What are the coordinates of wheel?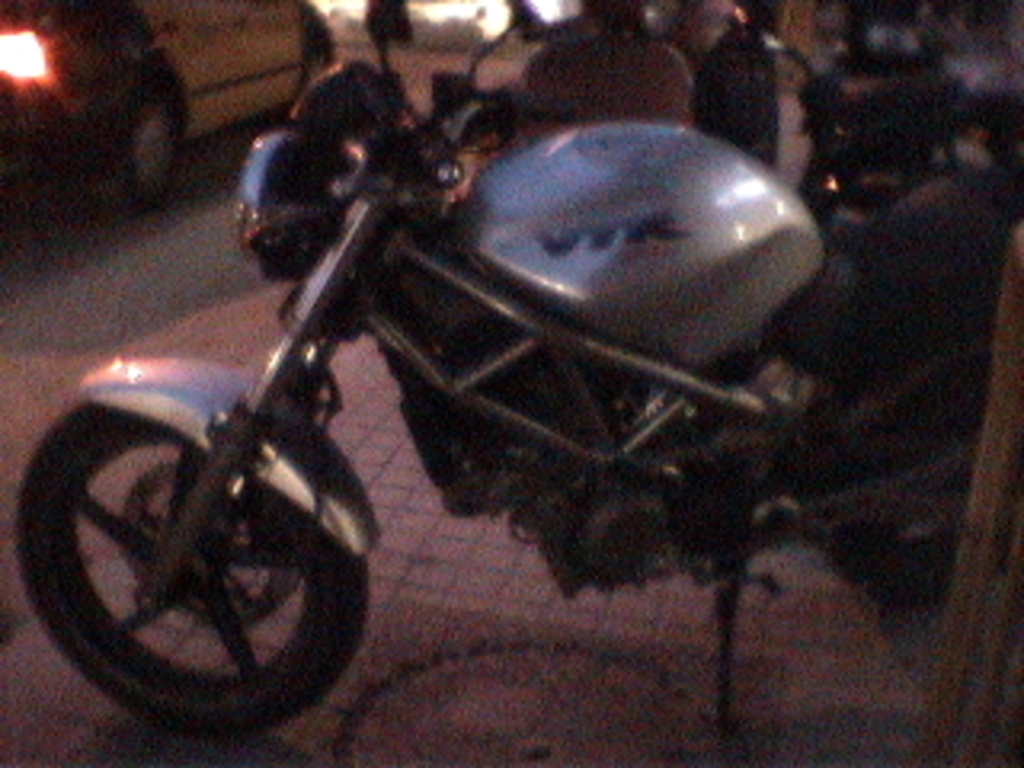
<bbox>115, 90, 173, 218</bbox>.
